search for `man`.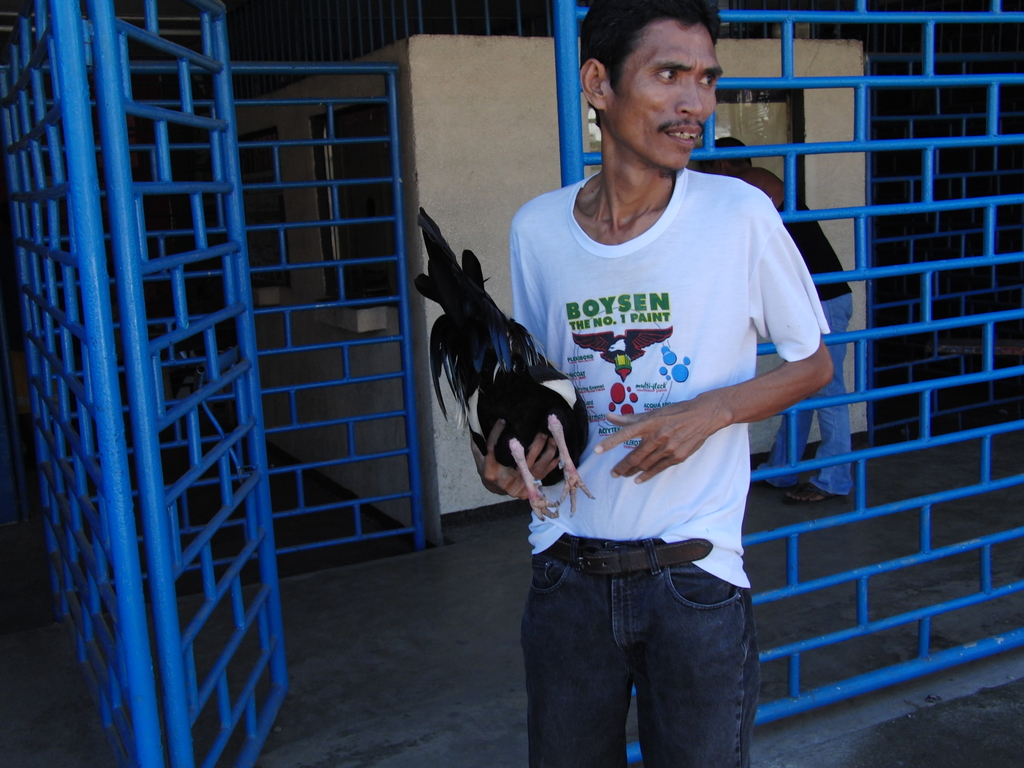
Found at [449,17,836,750].
